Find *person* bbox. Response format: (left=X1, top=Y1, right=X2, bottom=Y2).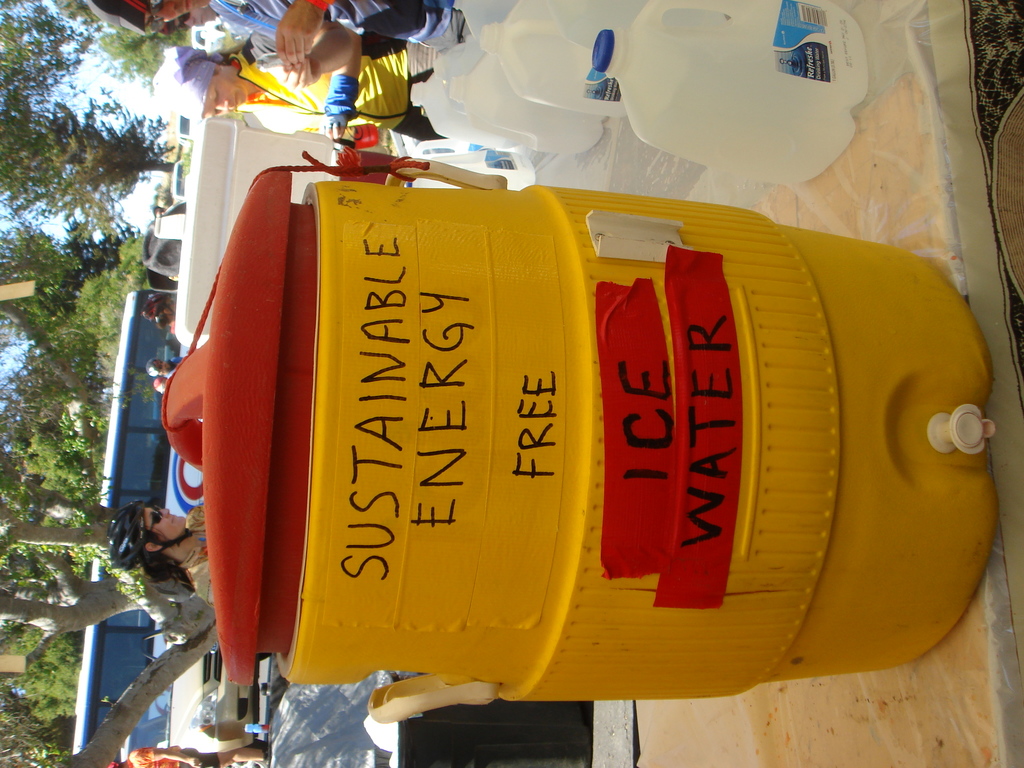
(left=103, top=749, right=268, bottom=767).
